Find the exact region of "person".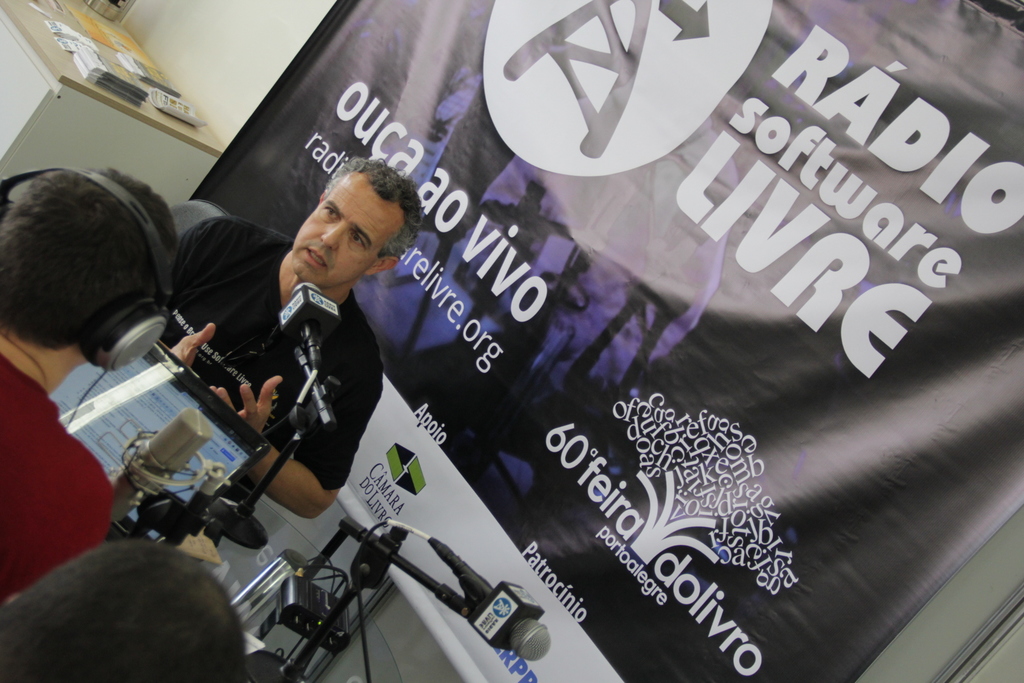
Exact region: bbox=[0, 156, 178, 607].
